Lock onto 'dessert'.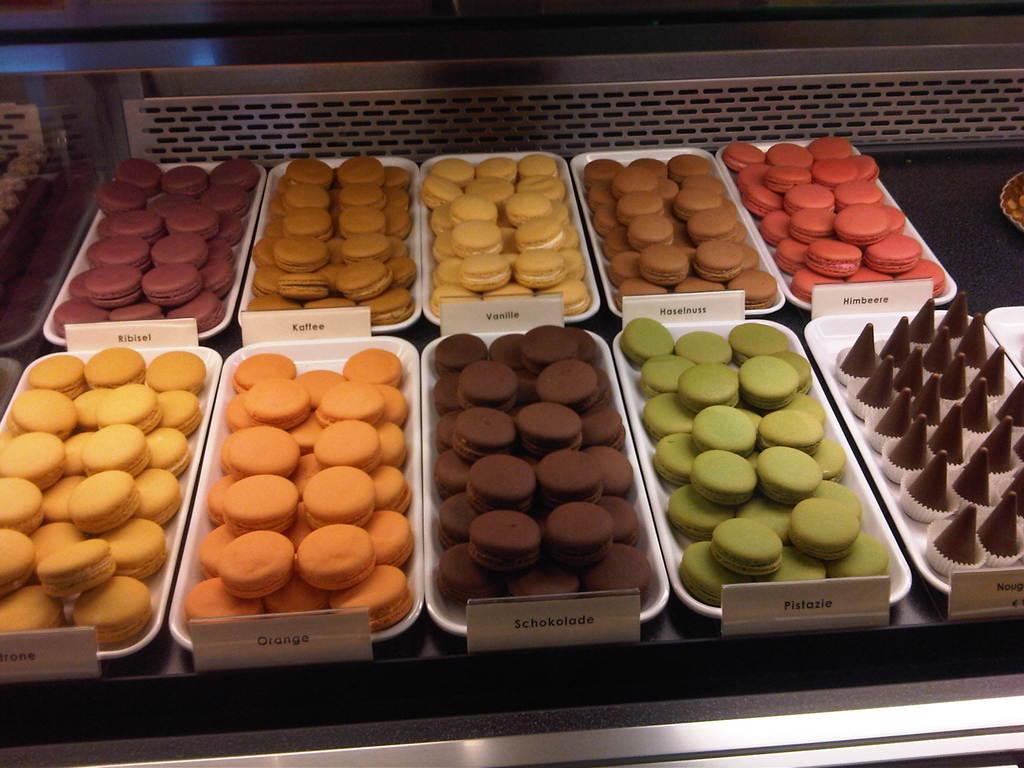
Locked: box=[326, 568, 415, 627].
